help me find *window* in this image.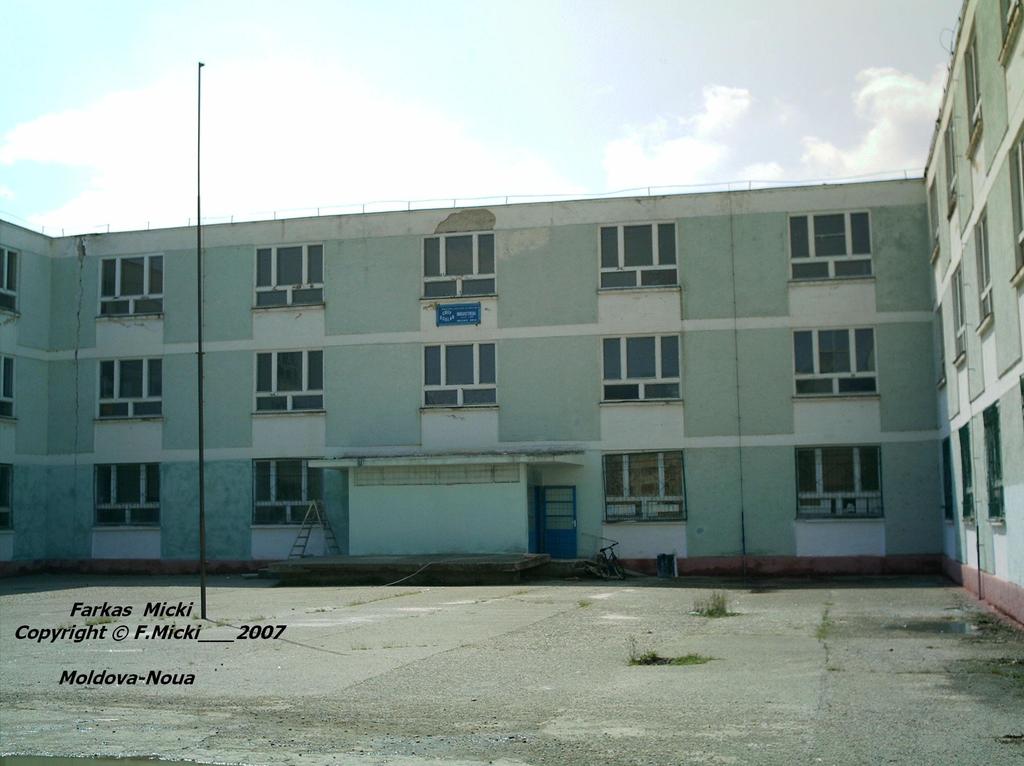
Found it: BBox(958, 419, 976, 511).
